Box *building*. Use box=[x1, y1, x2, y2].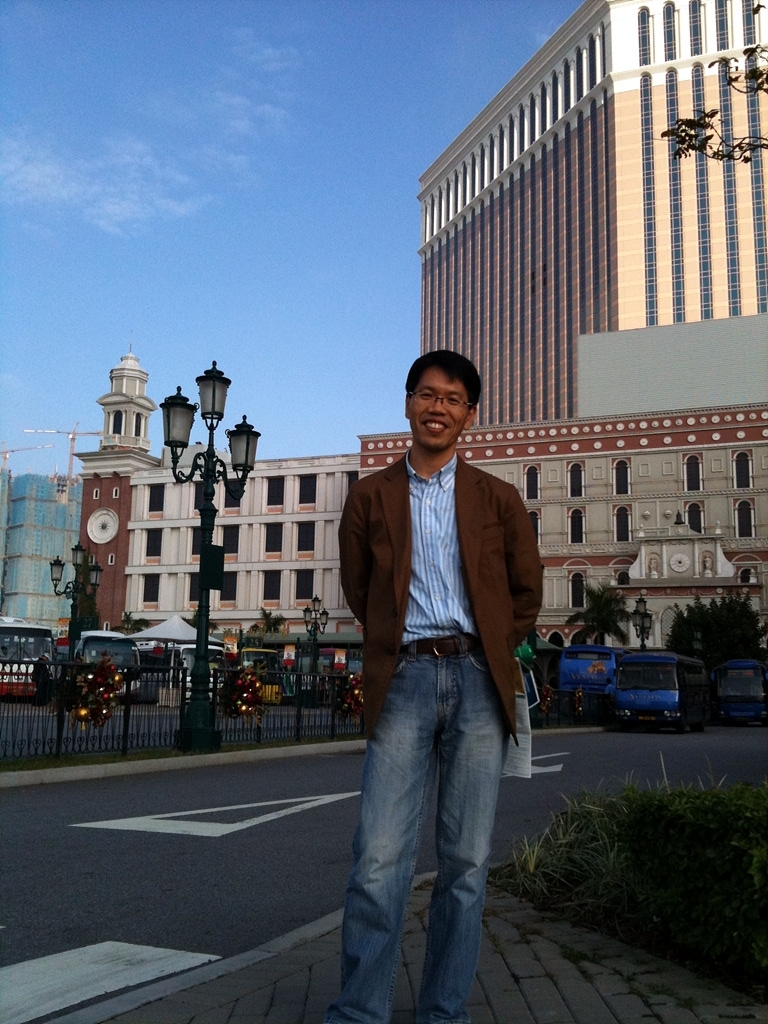
box=[0, 462, 84, 619].
